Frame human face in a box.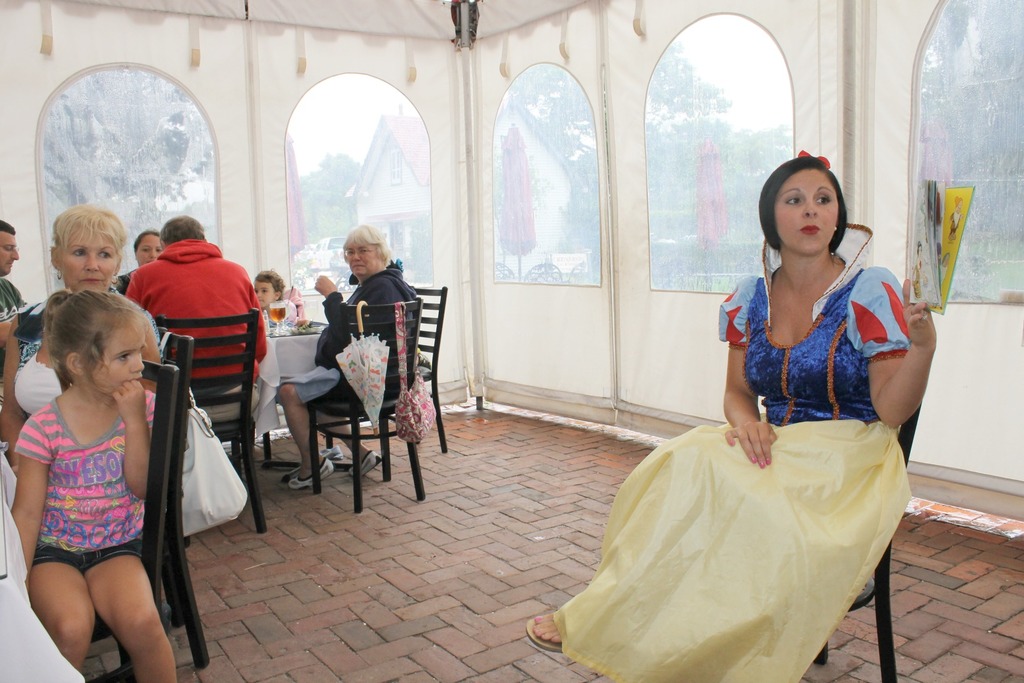
(0,232,19,278).
